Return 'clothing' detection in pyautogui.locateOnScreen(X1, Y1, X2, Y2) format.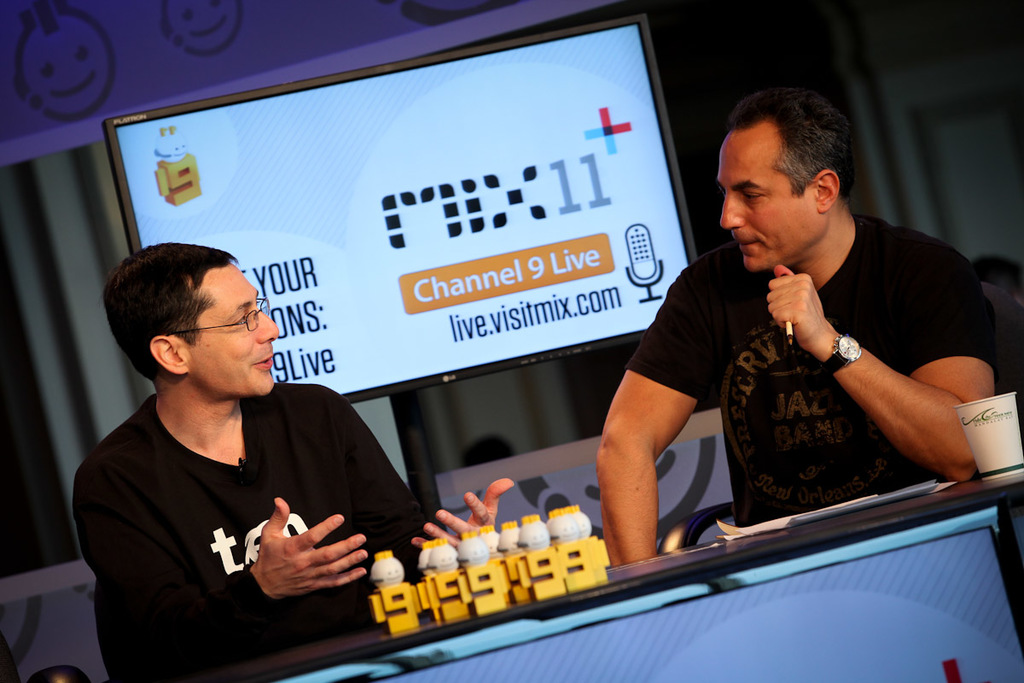
pyautogui.locateOnScreen(621, 211, 994, 526).
